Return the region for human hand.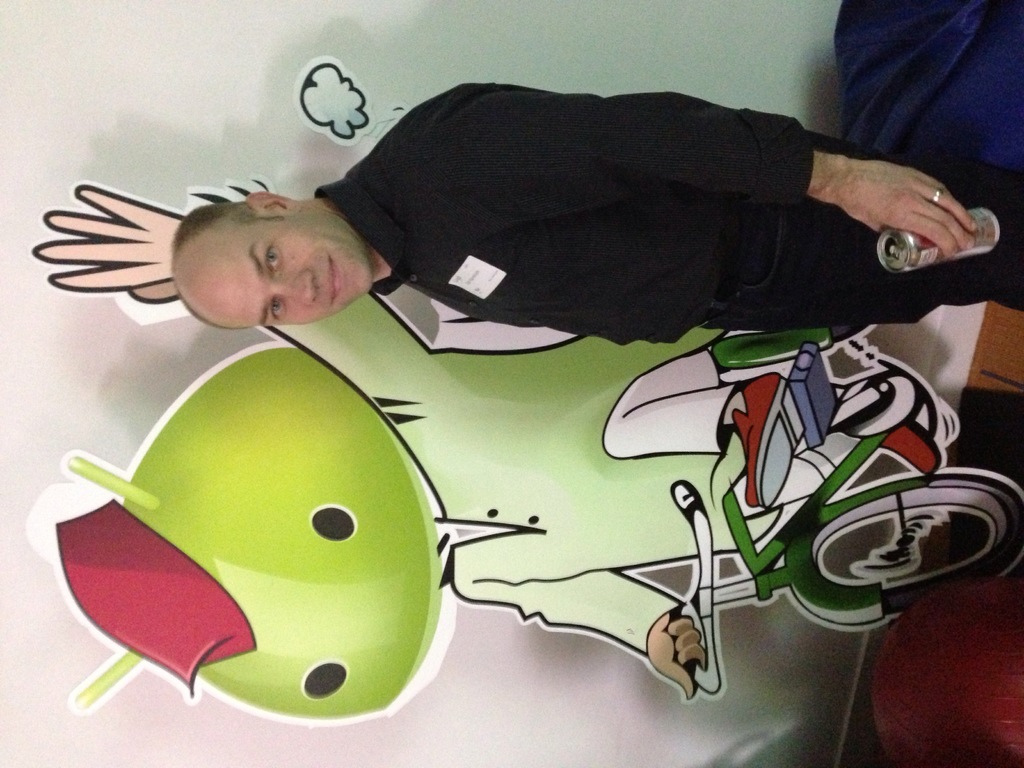
region(32, 184, 186, 303).
